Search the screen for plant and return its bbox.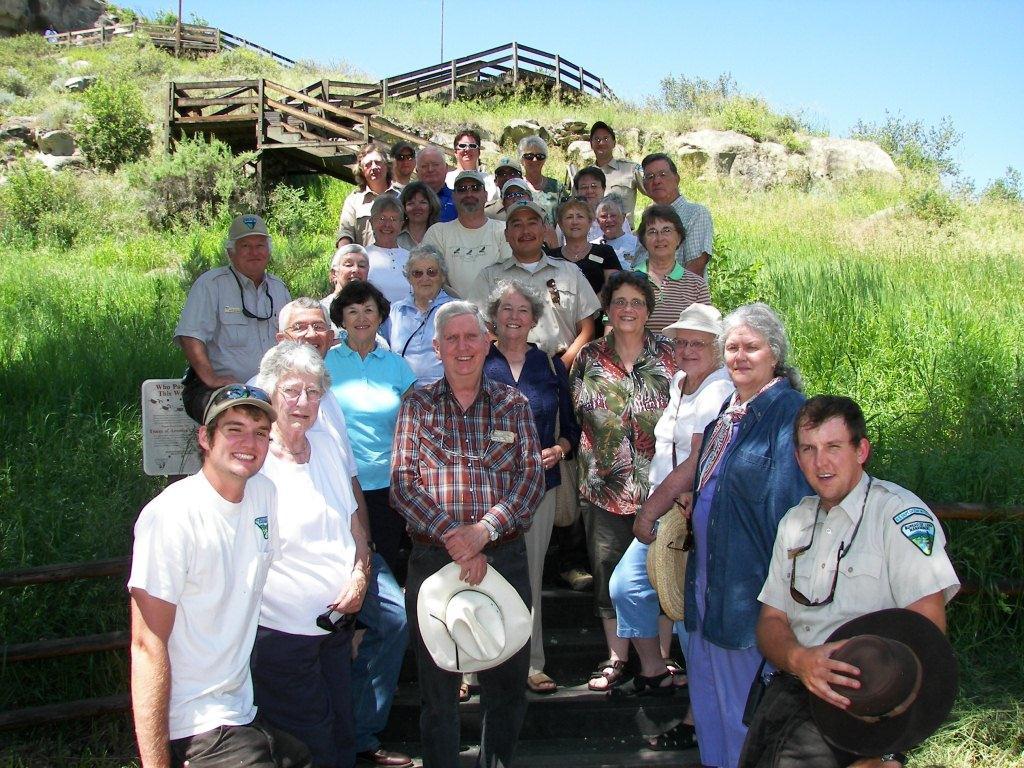
Found: Rect(100, 1, 151, 26).
